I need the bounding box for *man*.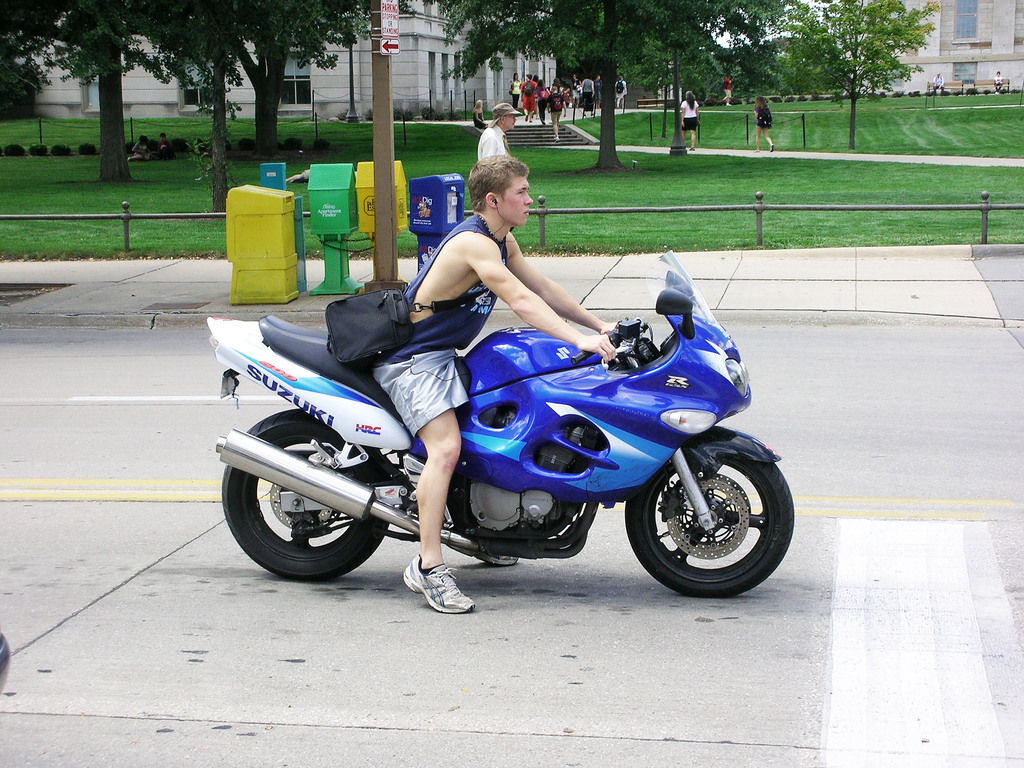
Here it is: [left=614, top=74, right=627, bottom=108].
